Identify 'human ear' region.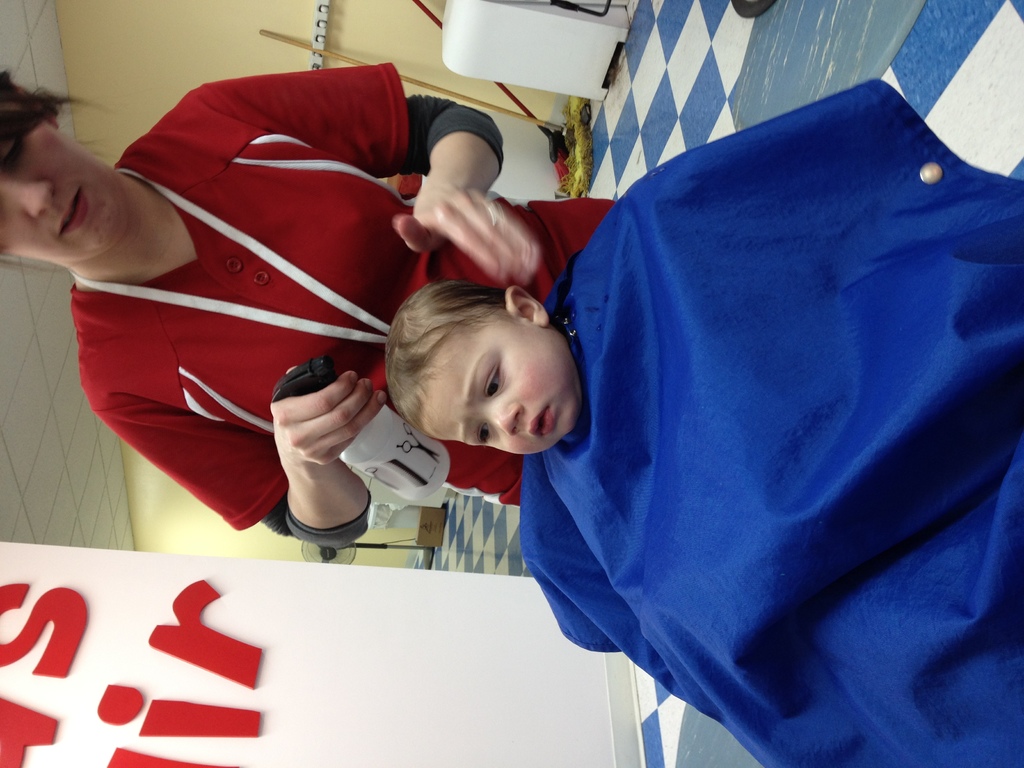
Region: [left=506, top=284, right=549, bottom=323].
